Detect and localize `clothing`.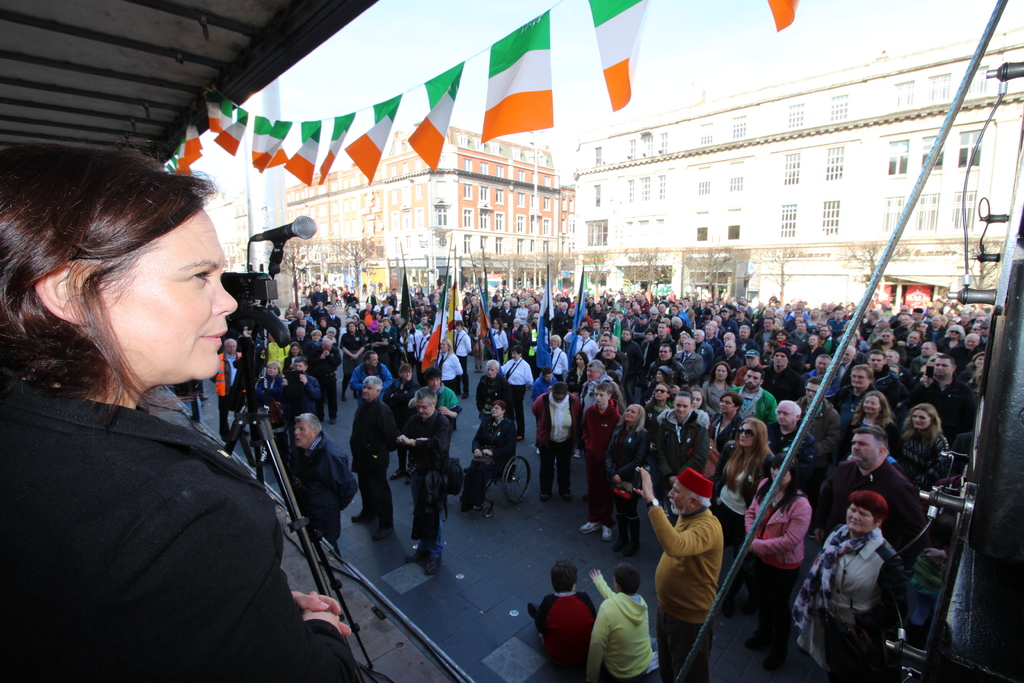
Localized at detection(506, 360, 540, 452).
